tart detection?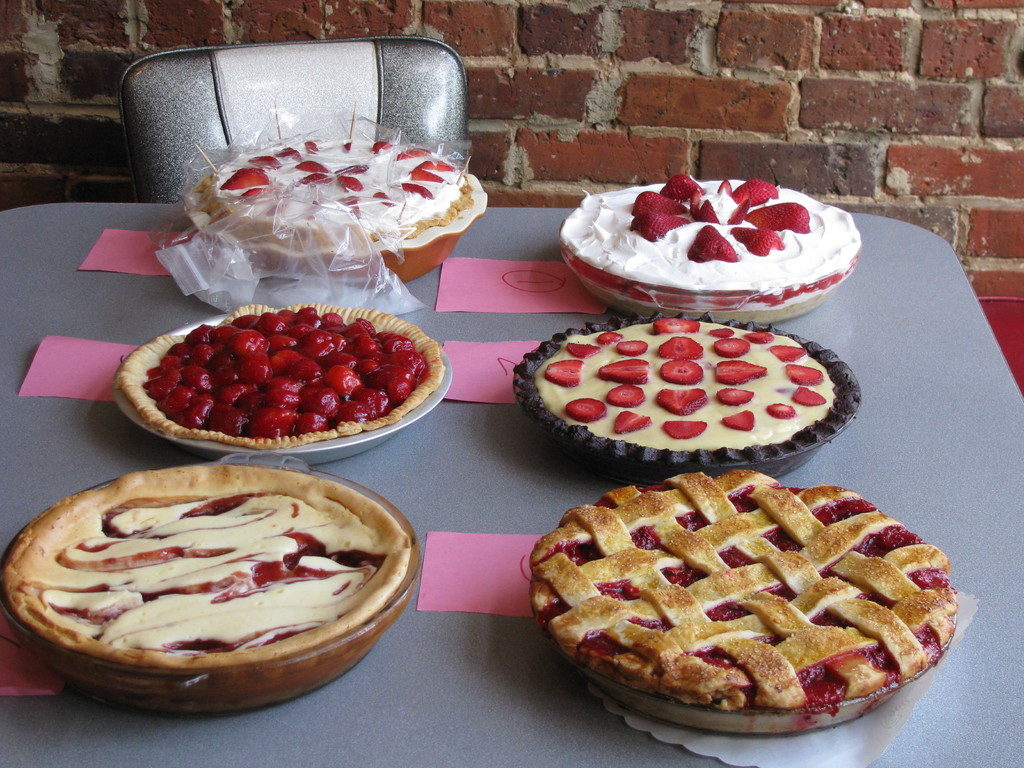
box(195, 97, 490, 278)
